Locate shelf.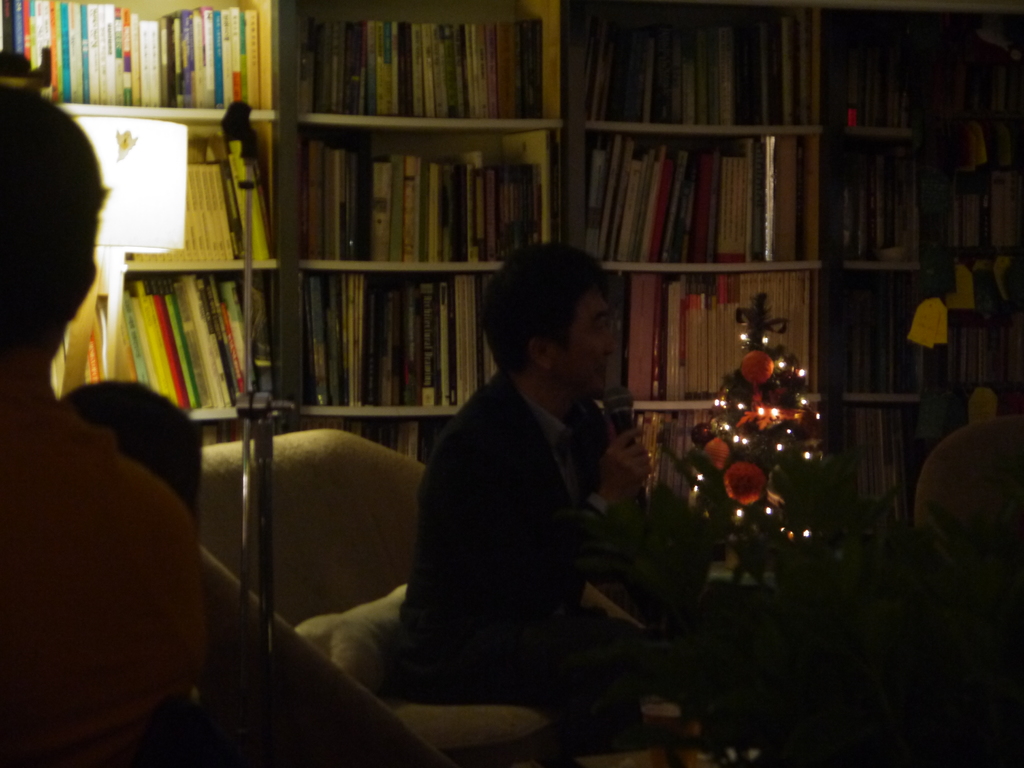
Bounding box: [597,404,704,502].
